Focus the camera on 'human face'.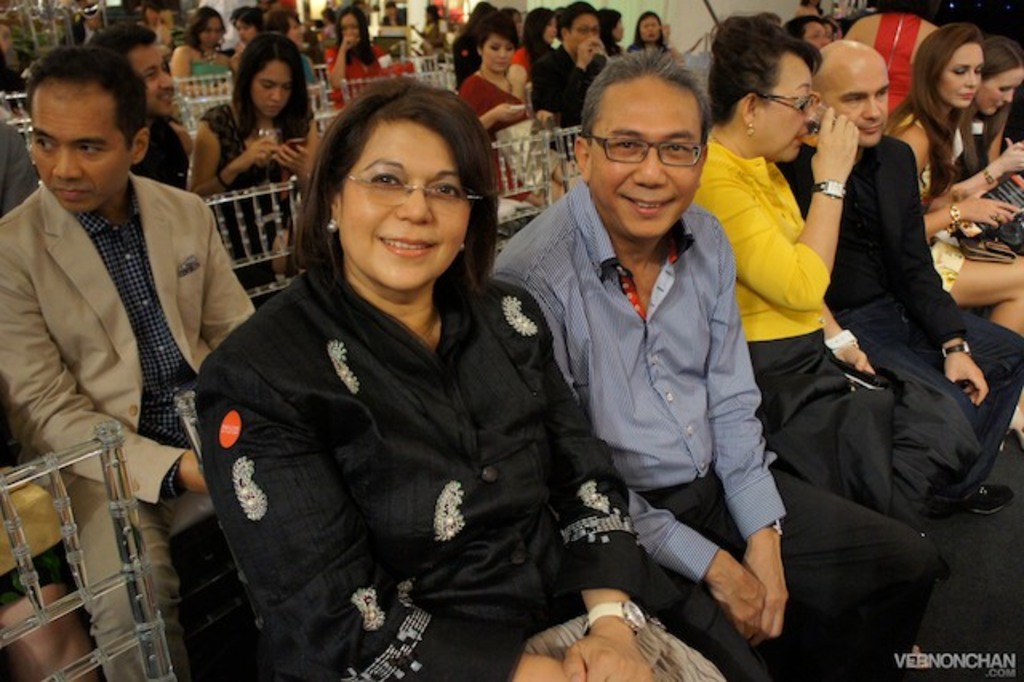
Focus region: <bbox>586, 78, 699, 242</bbox>.
